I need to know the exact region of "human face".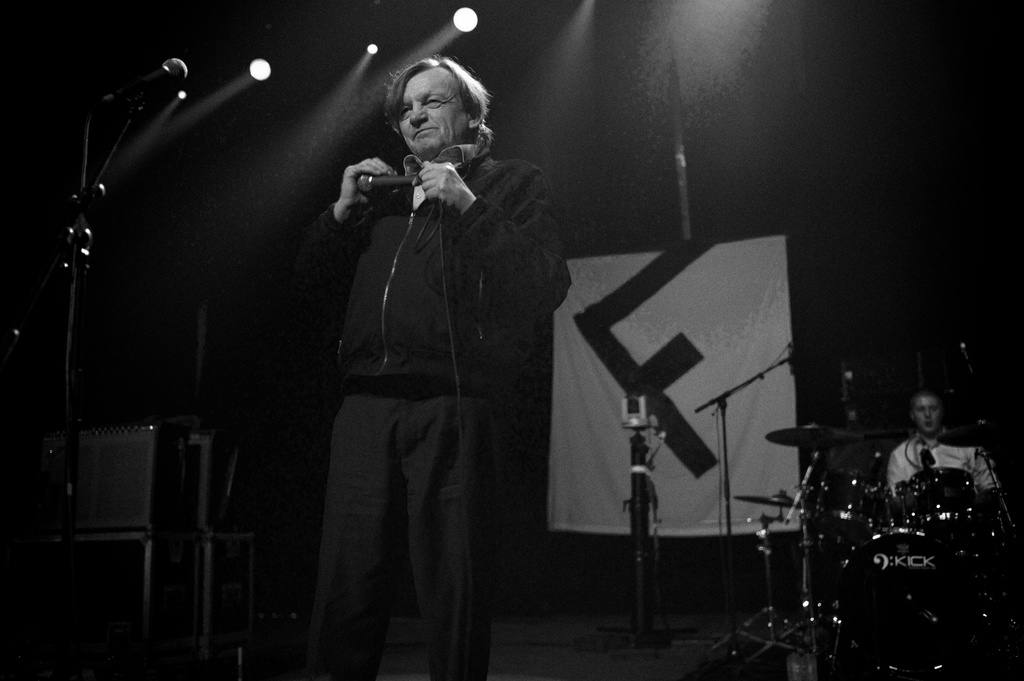
Region: 912/394/941/433.
